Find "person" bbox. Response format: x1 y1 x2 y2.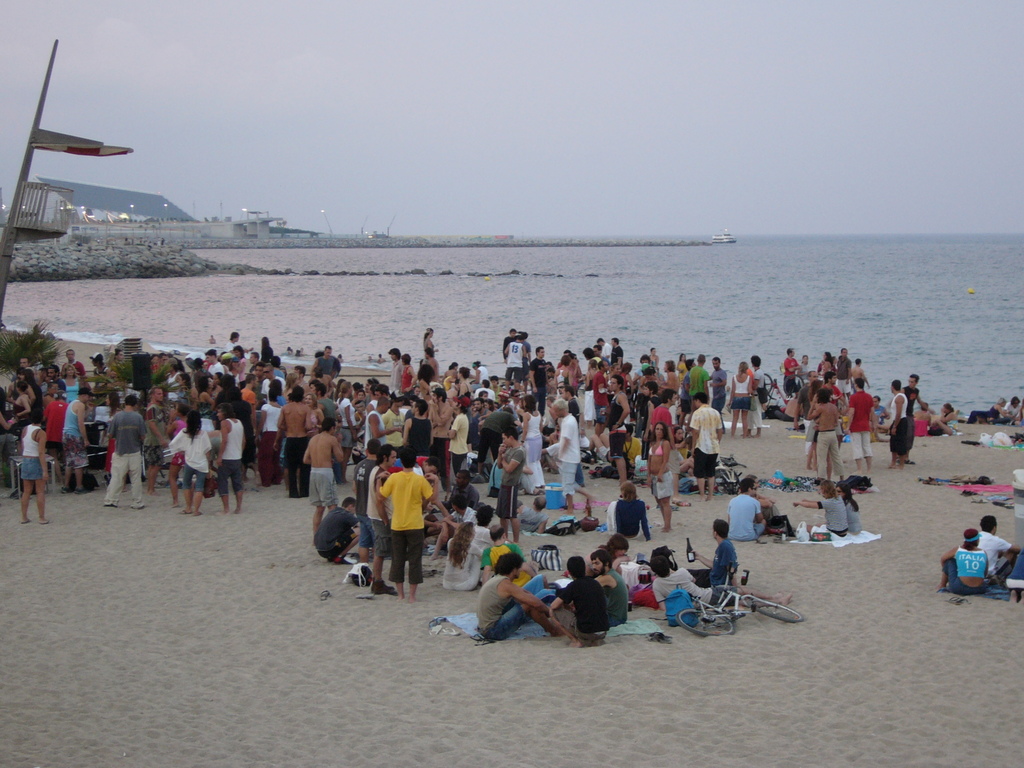
593 554 634 636.
